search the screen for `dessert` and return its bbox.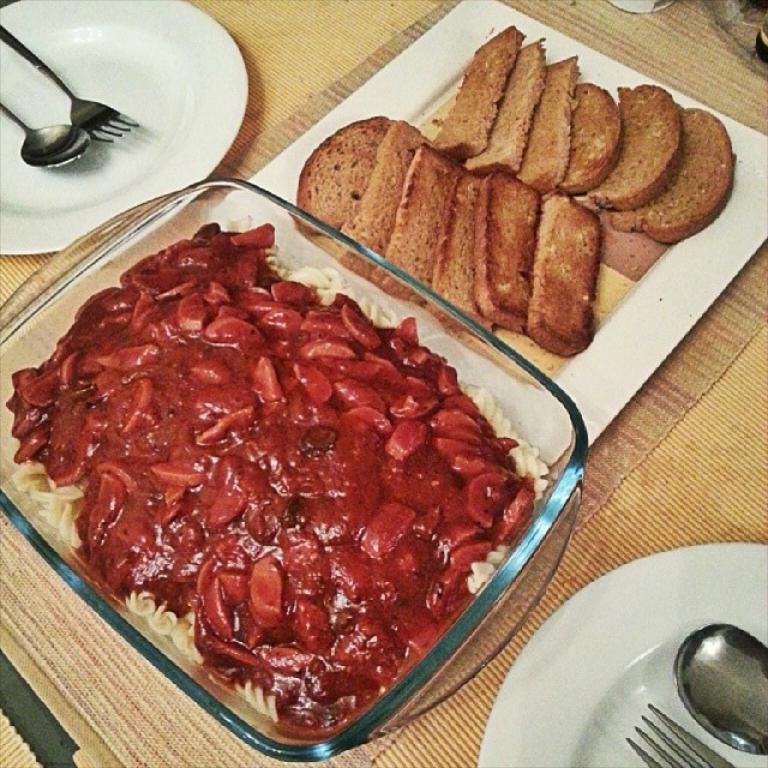
Found: (left=508, top=56, right=569, bottom=187).
